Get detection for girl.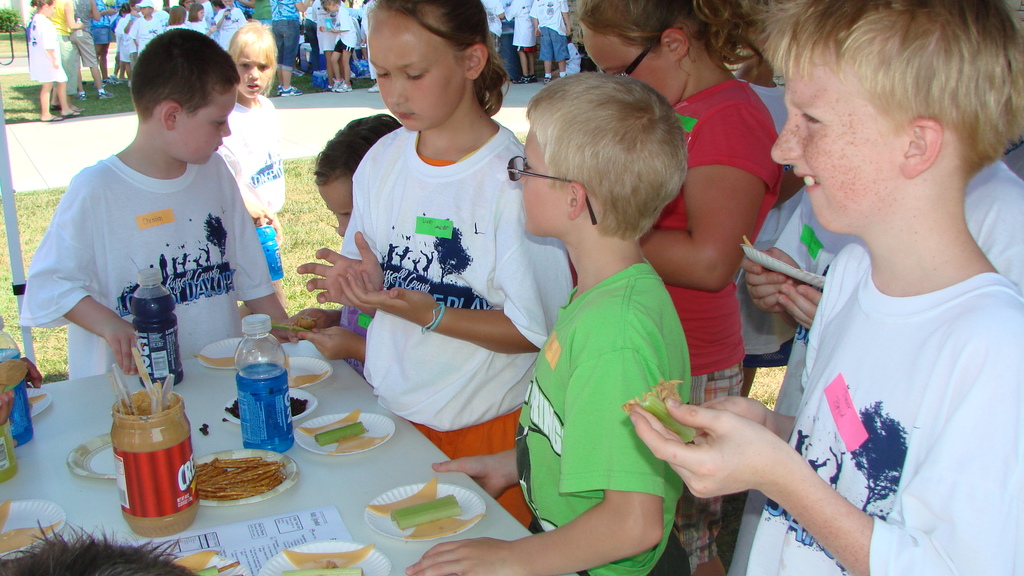
Detection: {"left": 578, "top": 0, "right": 780, "bottom": 575}.
